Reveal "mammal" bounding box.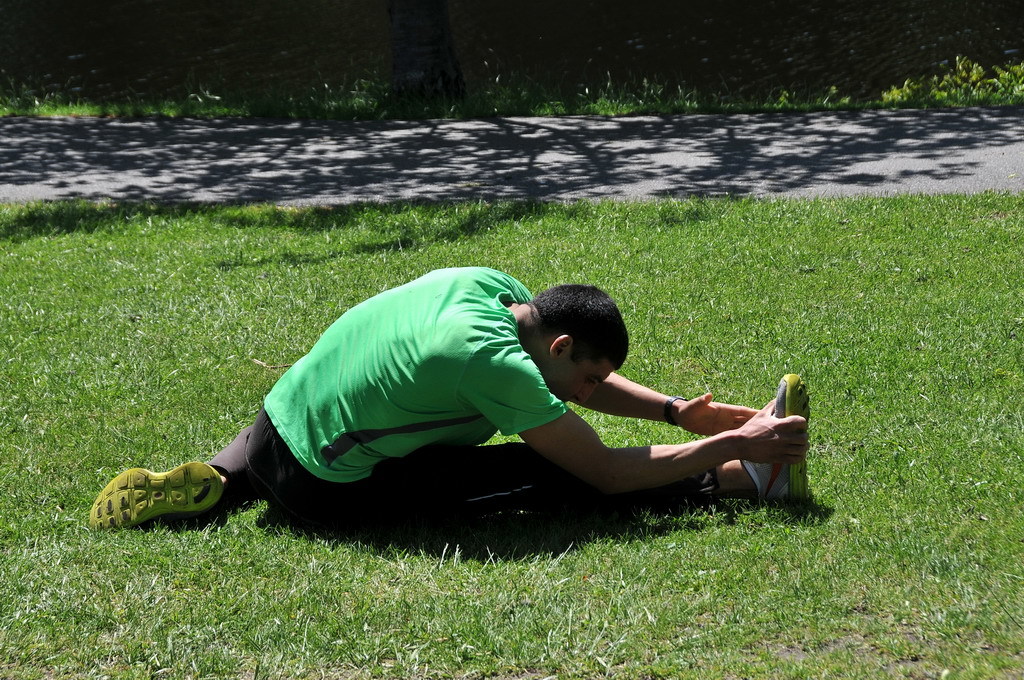
Revealed: 132, 264, 752, 546.
